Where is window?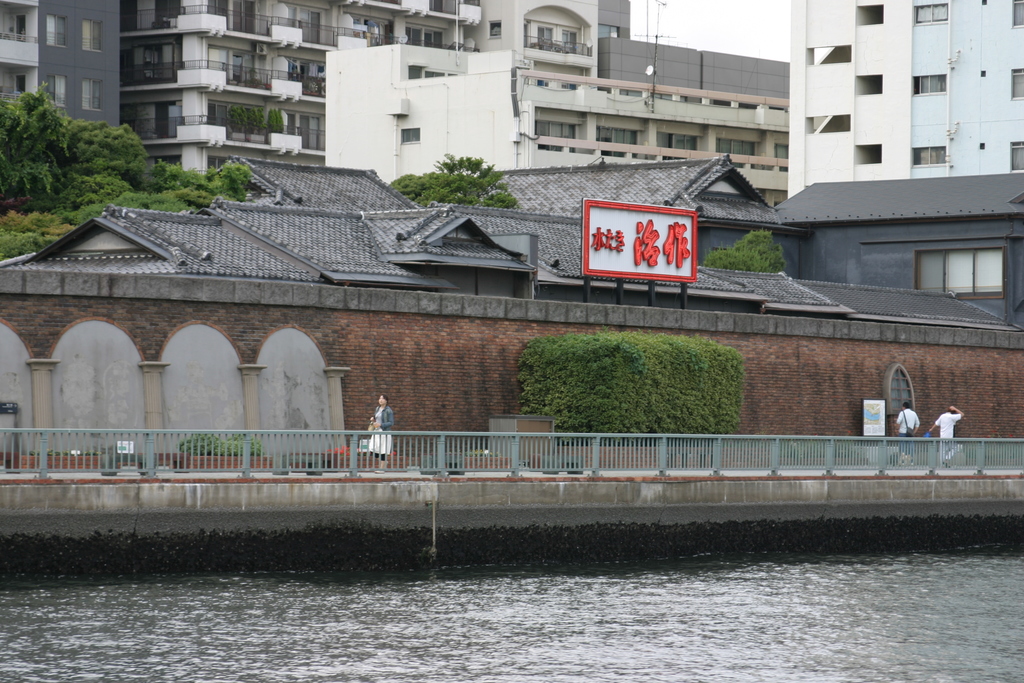
(x1=910, y1=72, x2=947, y2=94).
